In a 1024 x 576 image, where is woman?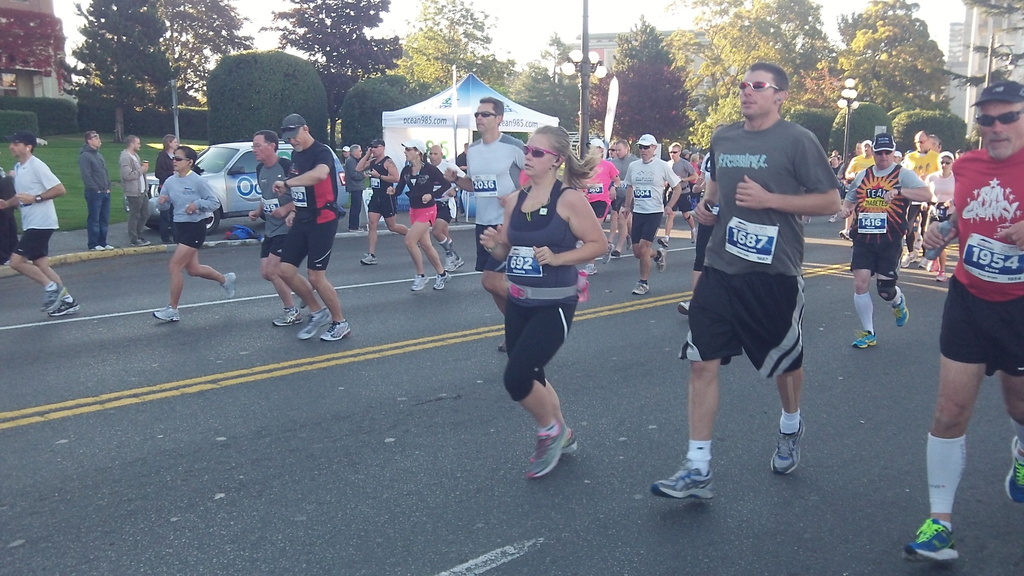
(384, 133, 452, 298).
